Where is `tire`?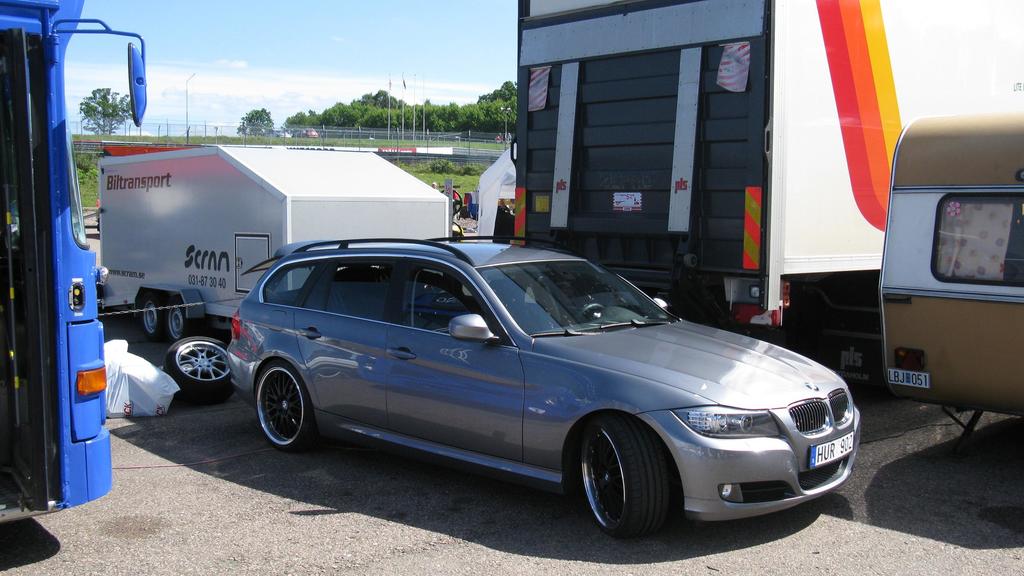
139,291,169,342.
